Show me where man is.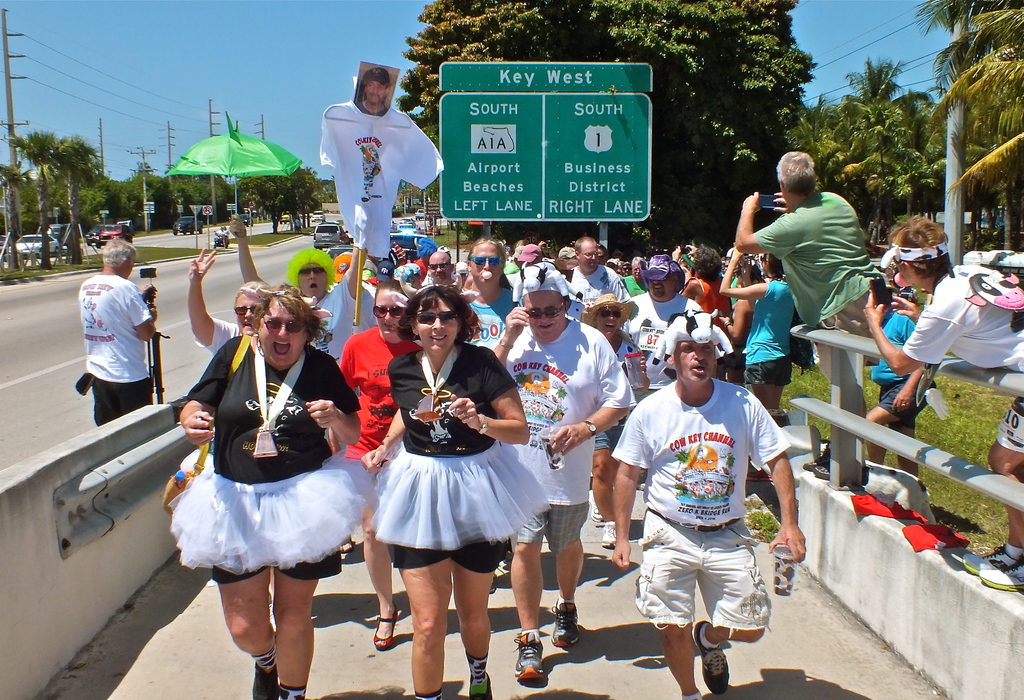
man is at detection(492, 260, 640, 687).
